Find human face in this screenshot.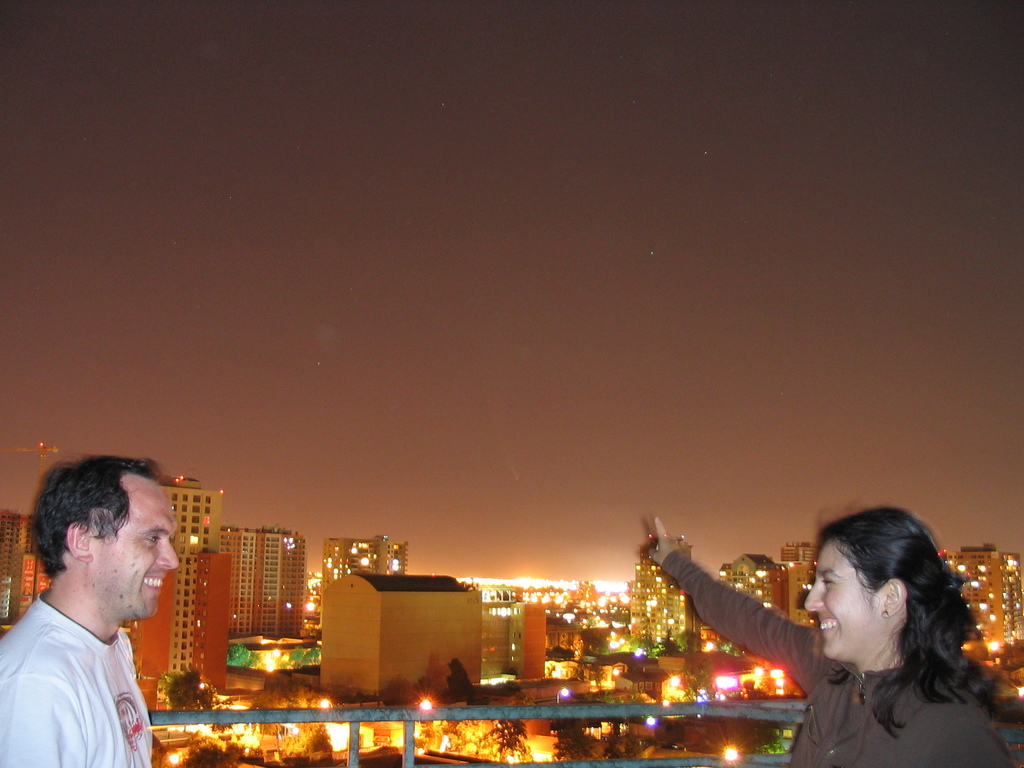
The bounding box for human face is l=91, t=470, r=179, b=620.
